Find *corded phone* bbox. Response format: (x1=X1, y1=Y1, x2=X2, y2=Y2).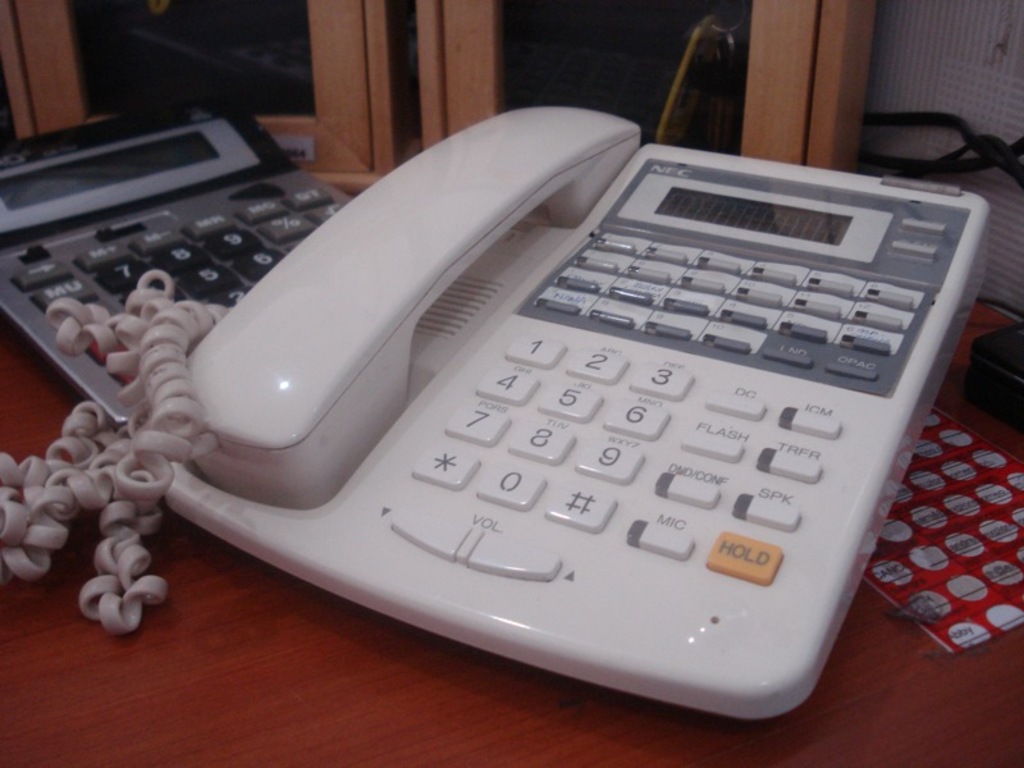
(x1=0, y1=95, x2=1001, y2=742).
